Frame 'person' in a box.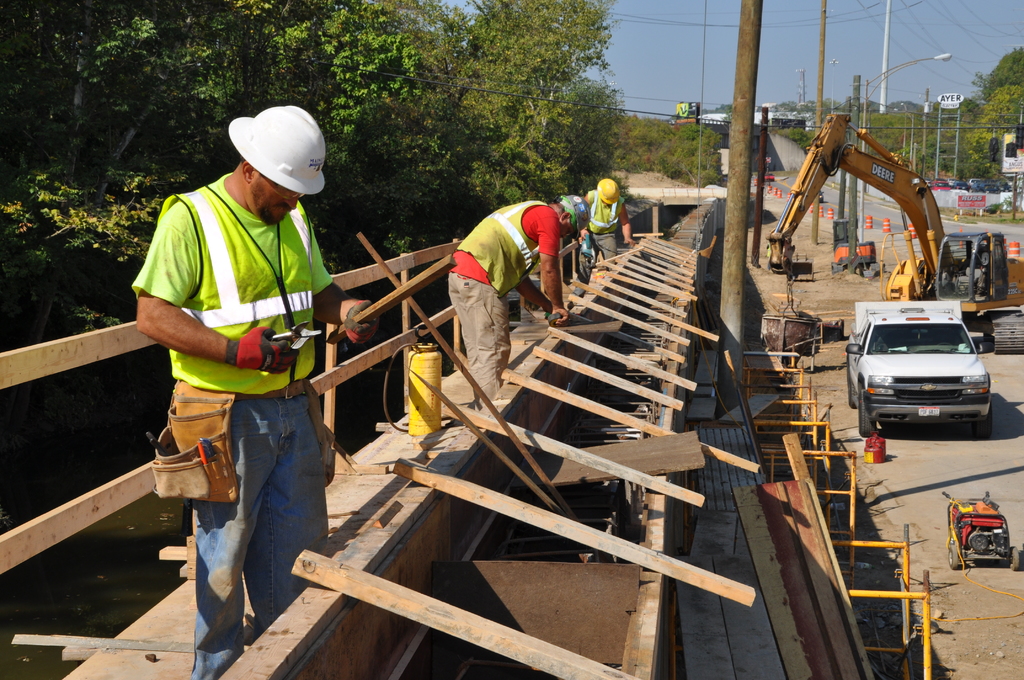
box(449, 197, 591, 407).
